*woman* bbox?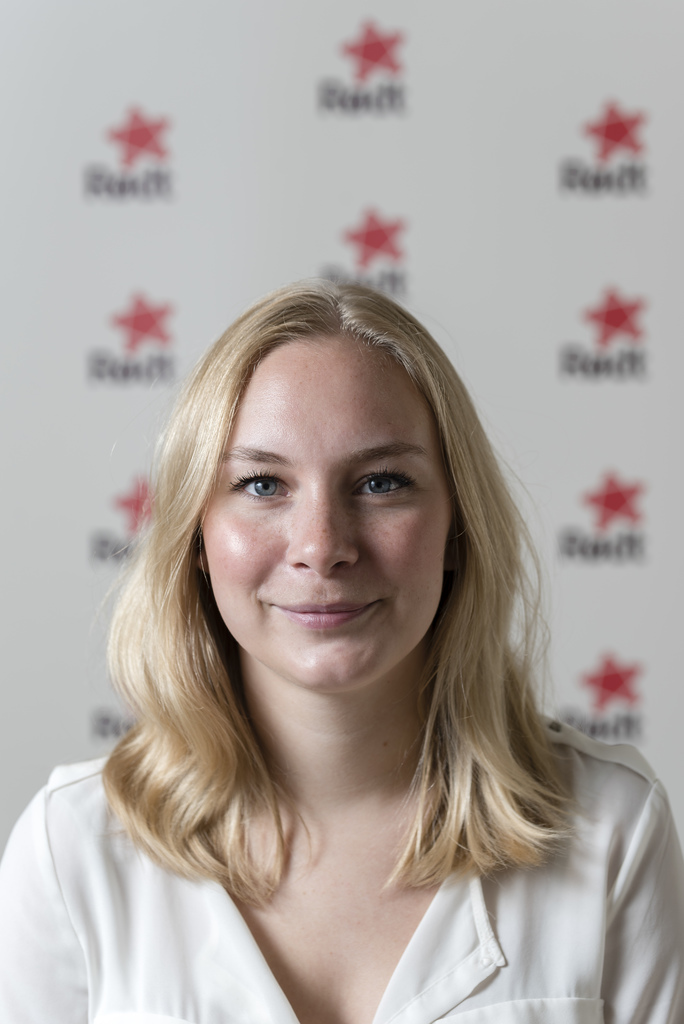
(38, 262, 657, 1005)
